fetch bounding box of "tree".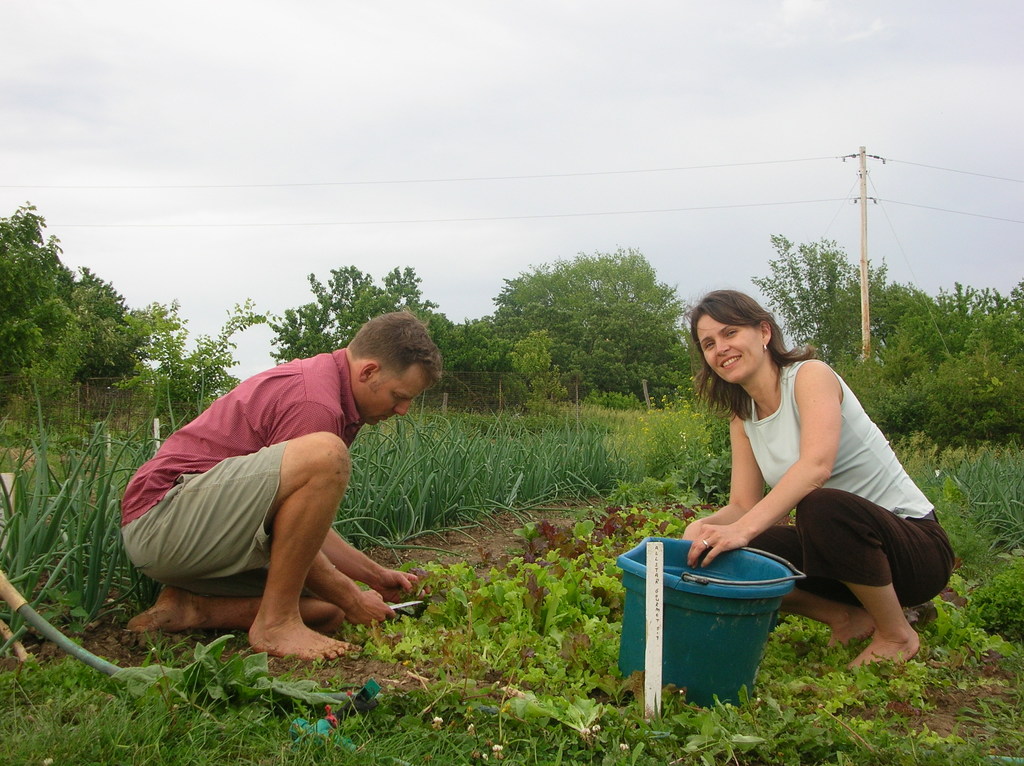
Bbox: x1=269 y1=258 x2=432 y2=361.
